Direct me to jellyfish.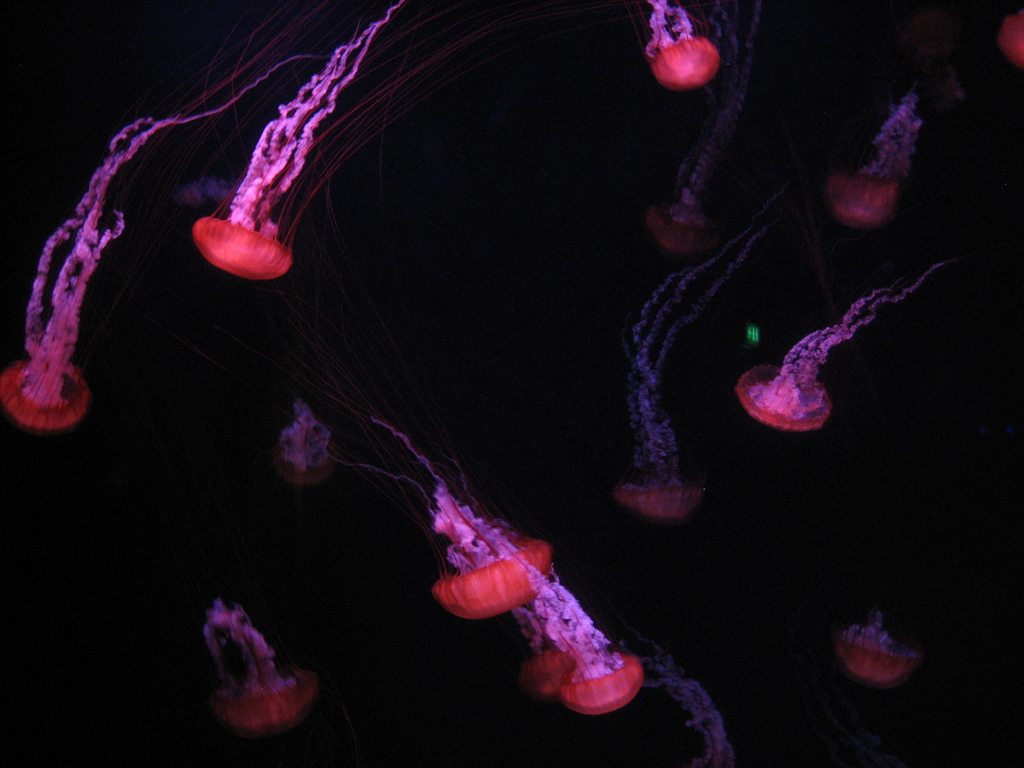
Direction: {"left": 637, "top": 0, "right": 726, "bottom": 91}.
